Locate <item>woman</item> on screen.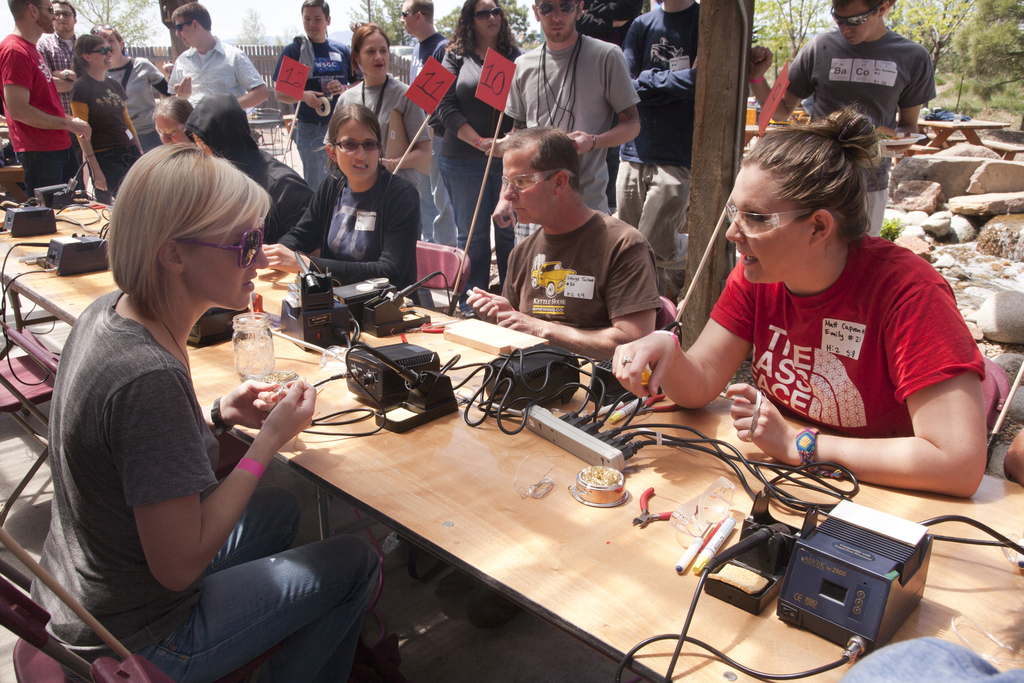
On screen at (321, 21, 433, 188).
